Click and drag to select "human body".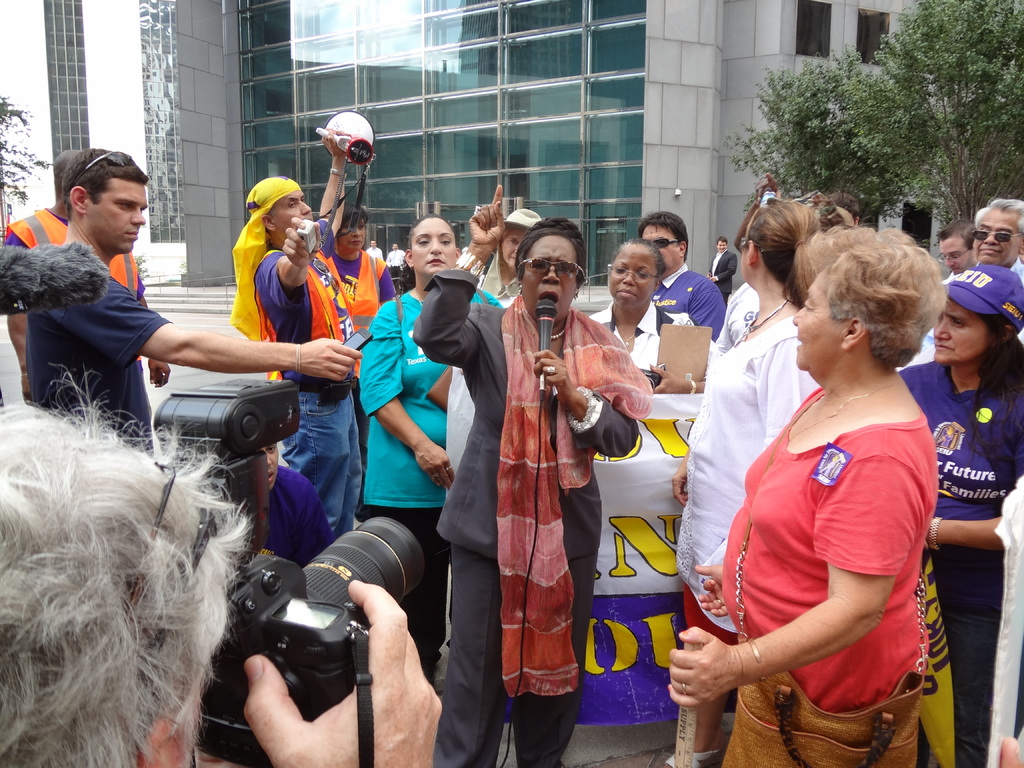
Selection: {"x1": 670, "y1": 298, "x2": 824, "y2": 764}.
